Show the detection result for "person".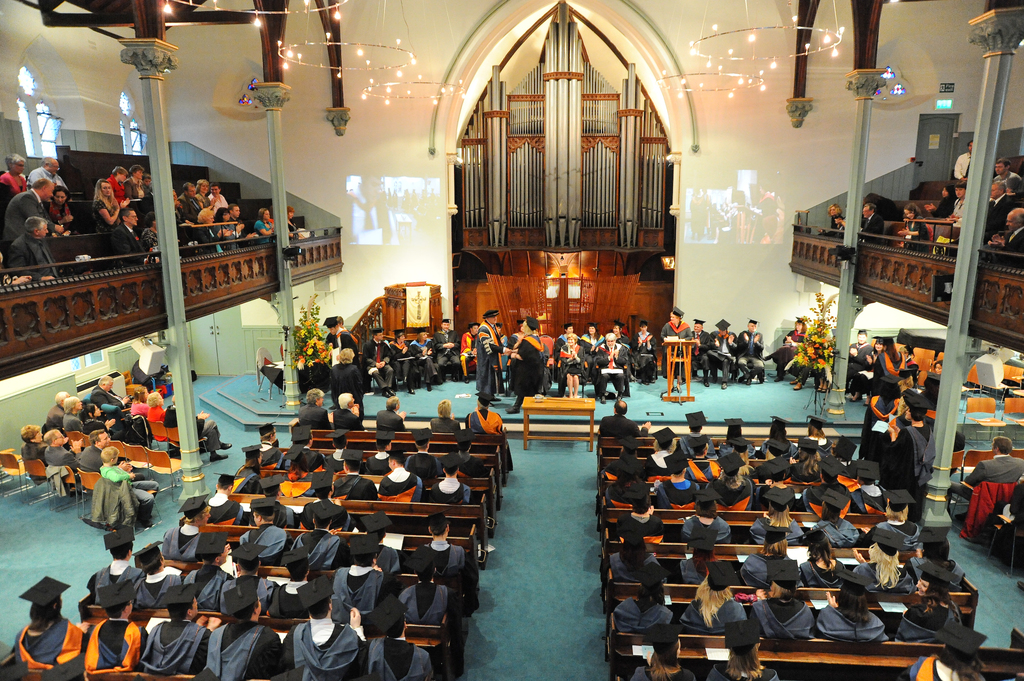
select_region(412, 330, 439, 392).
